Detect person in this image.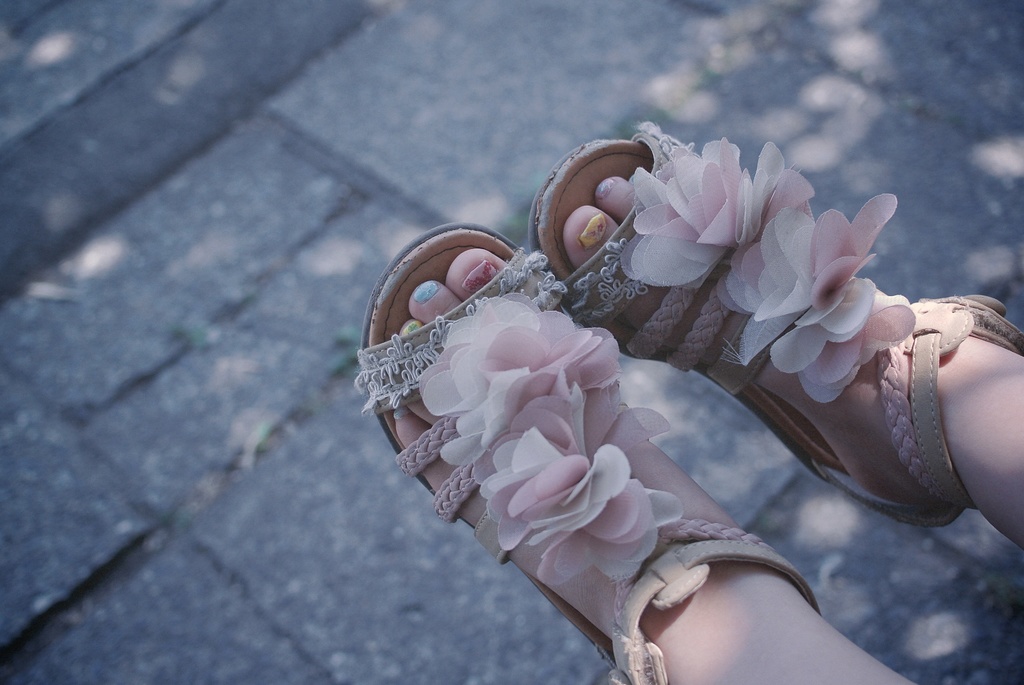
Detection: 396:127:1020:684.
